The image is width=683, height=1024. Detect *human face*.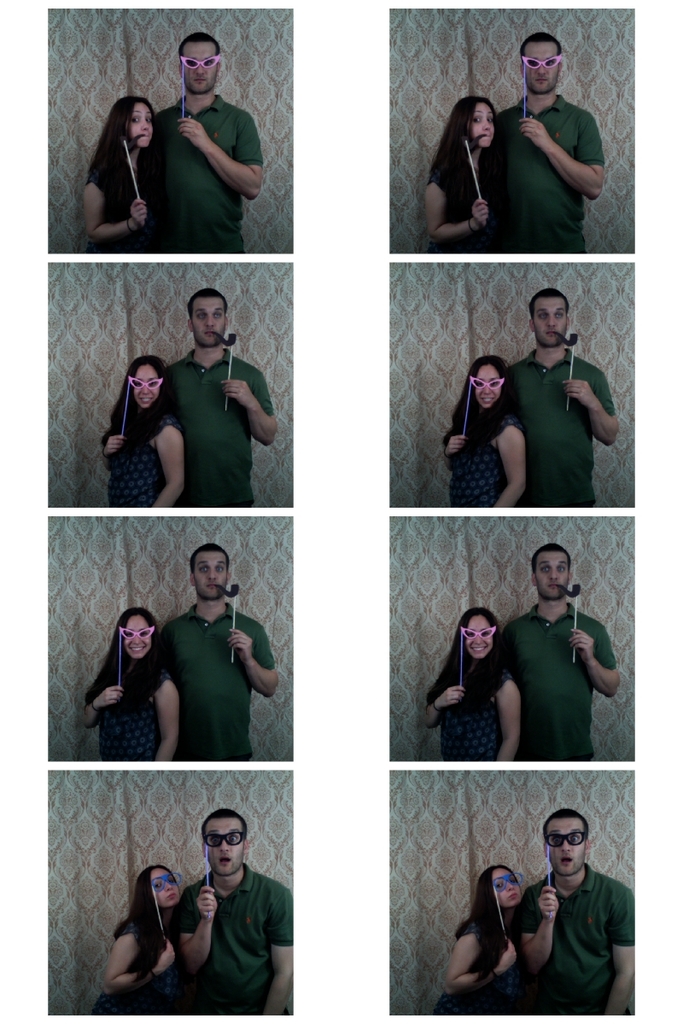
Detection: l=476, t=360, r=500, b=404.
